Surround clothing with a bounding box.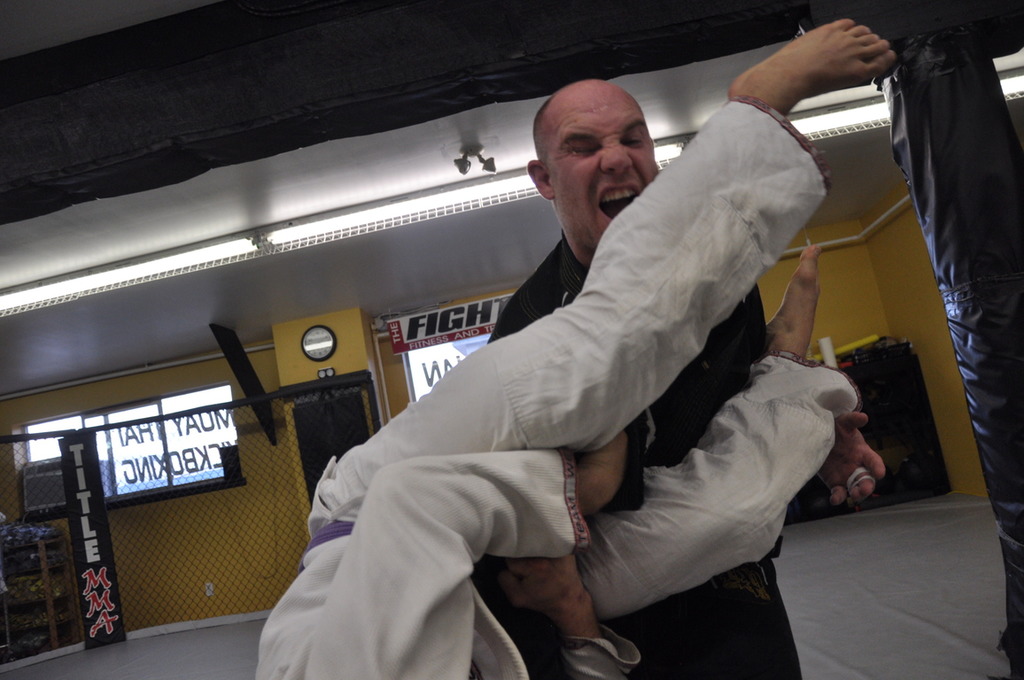
(487, 229, 804, 679).
